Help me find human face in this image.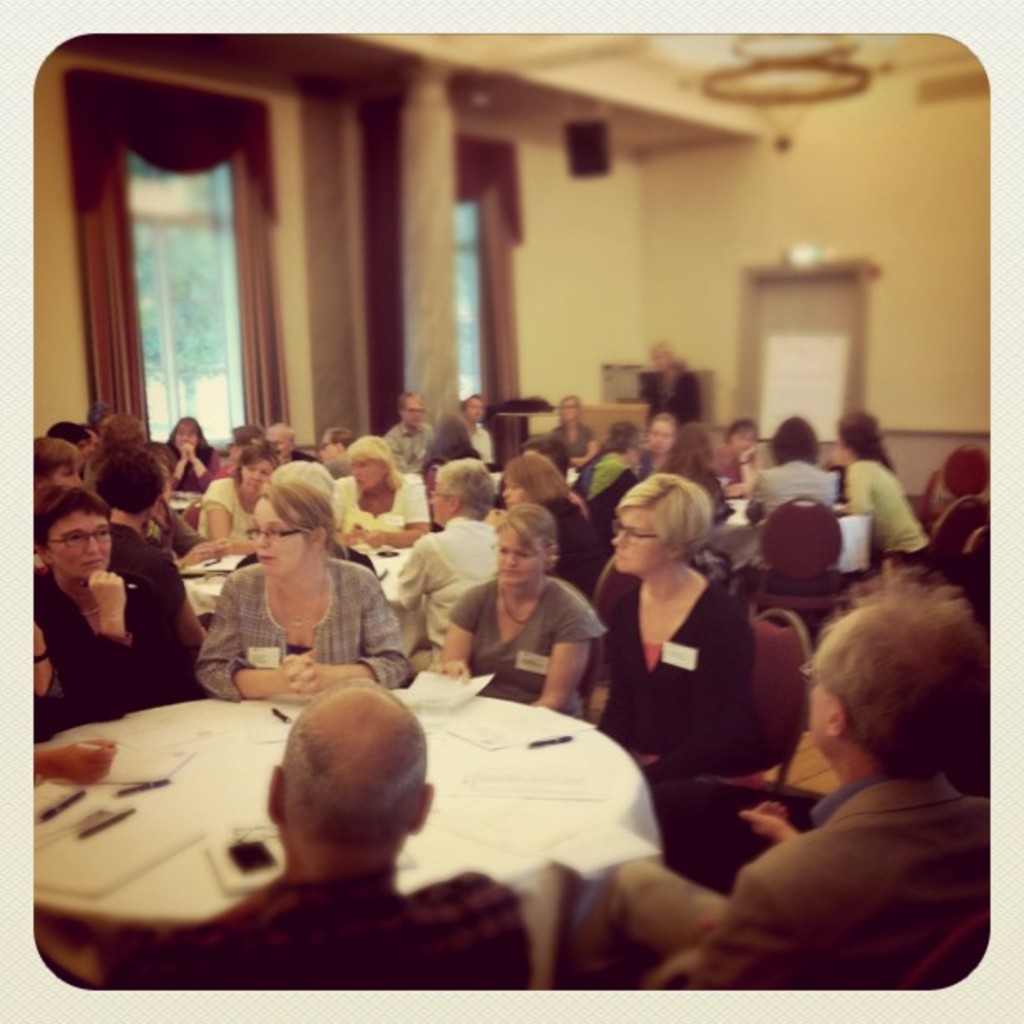
Found it: bbox=(318, 432, 345, 460).
